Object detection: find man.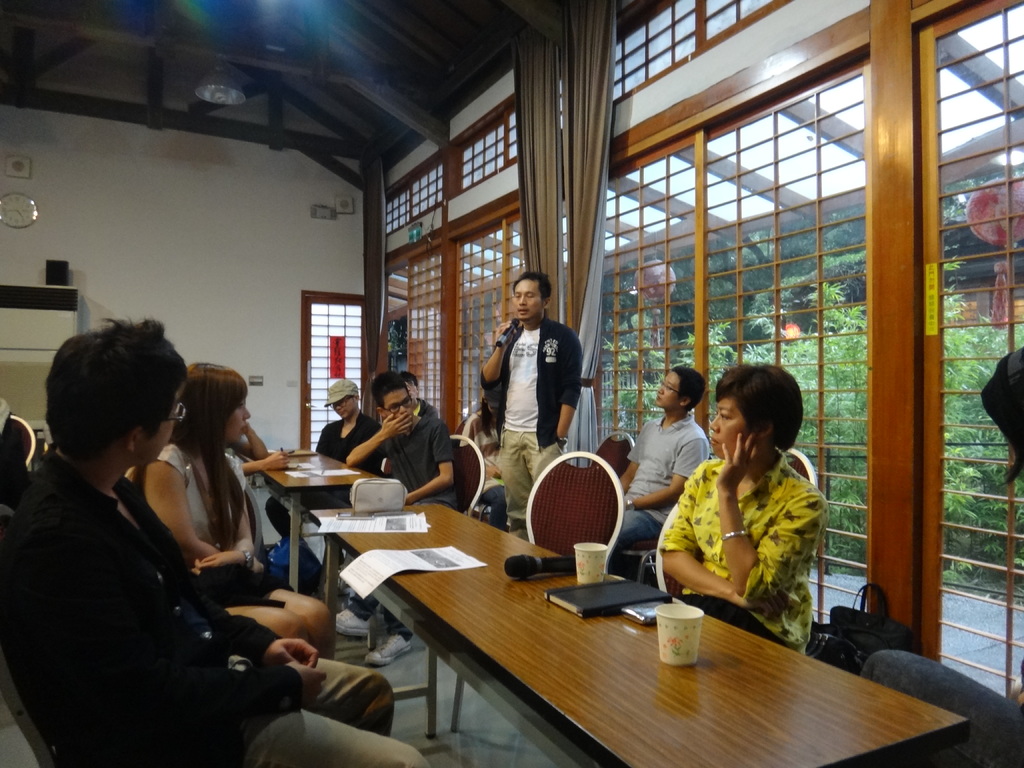
bbox=[335, 367, 461, 665].
